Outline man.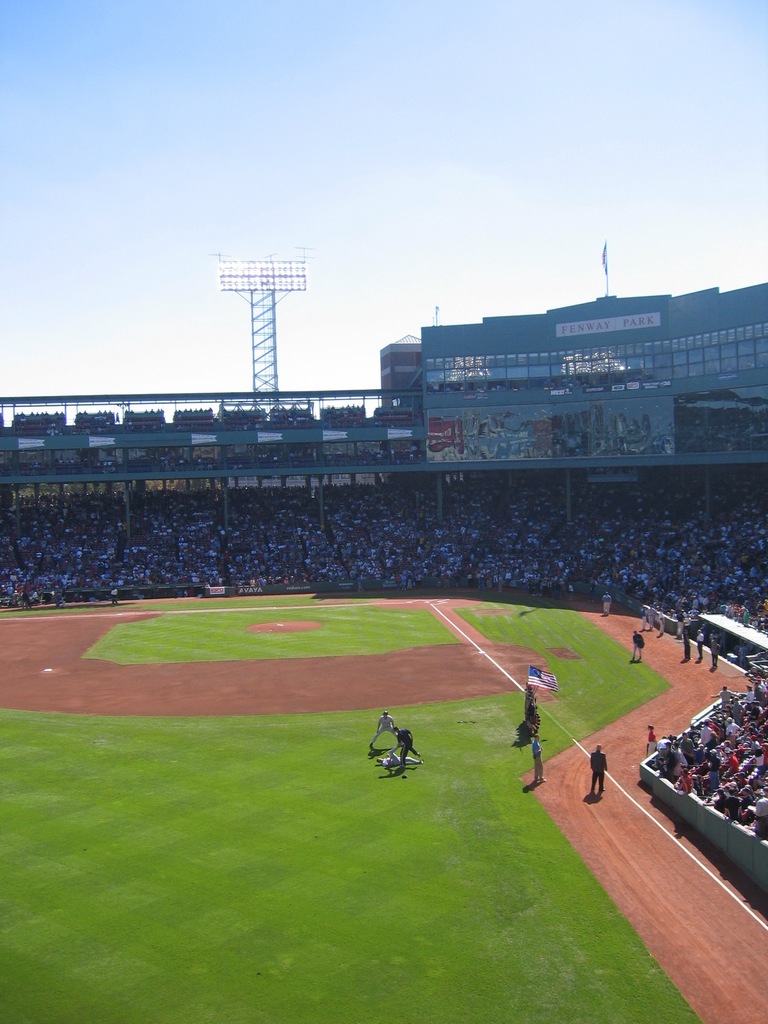
Outline: 374:743:420:767.
